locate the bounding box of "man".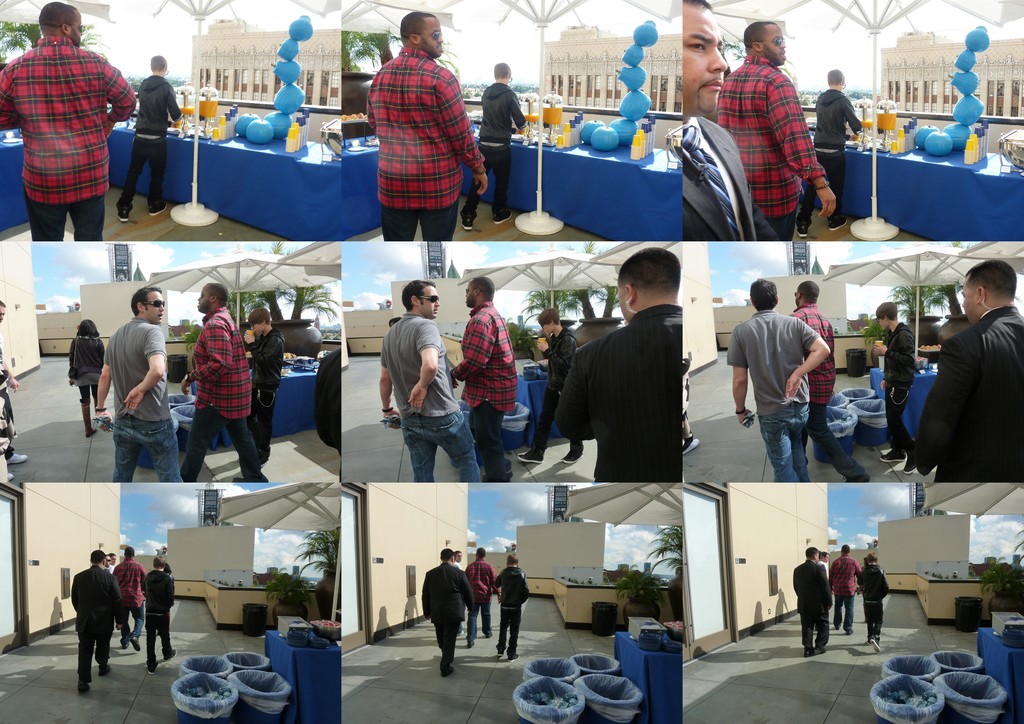
Bounding box: crop(518, 305, 586, 460).
